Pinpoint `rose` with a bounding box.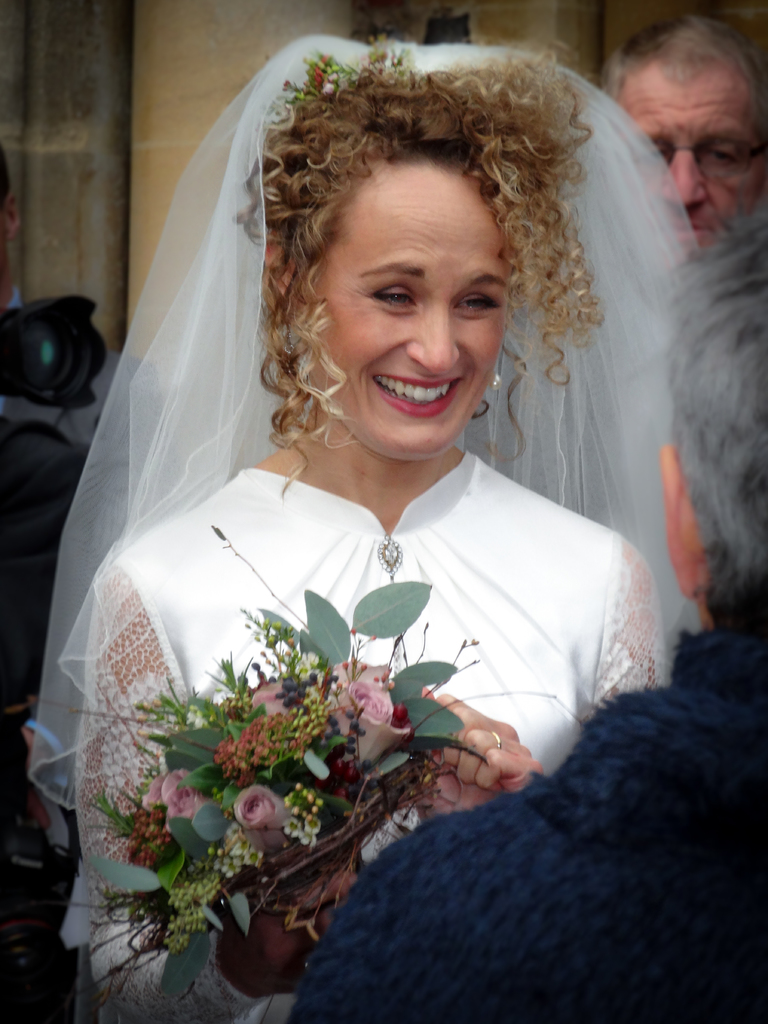
165,769,220,822.
